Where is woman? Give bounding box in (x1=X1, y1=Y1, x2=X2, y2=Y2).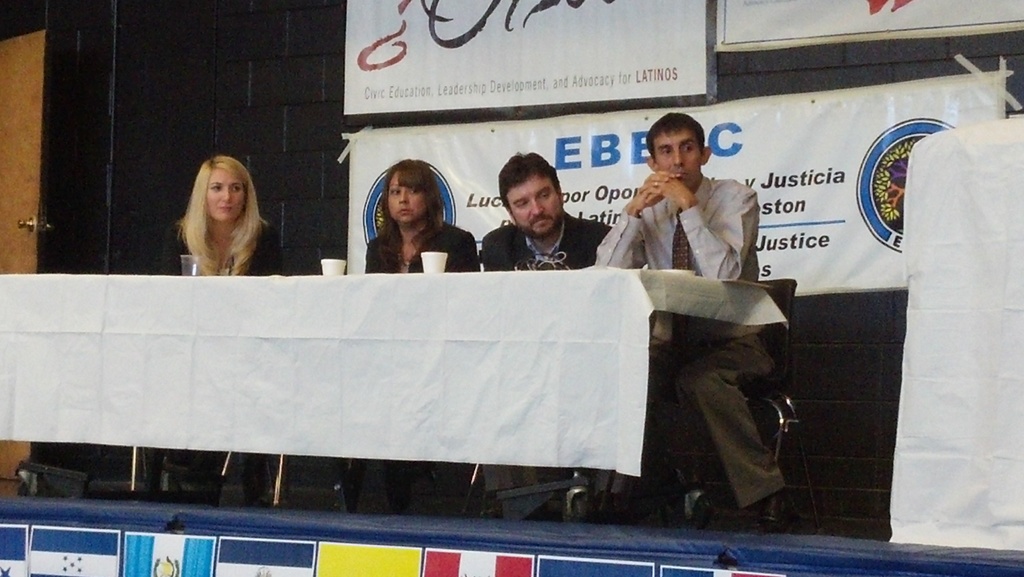
(x1=364, y1=157, x2=479, y2=496).
